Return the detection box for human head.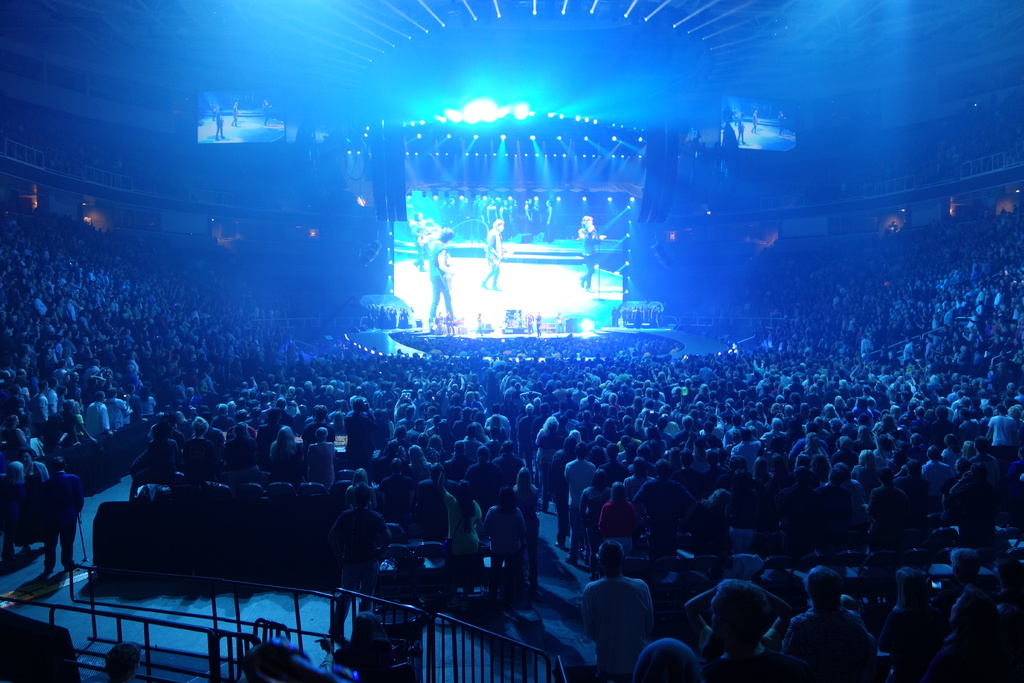
BBox(808, 561, 845, 607).
